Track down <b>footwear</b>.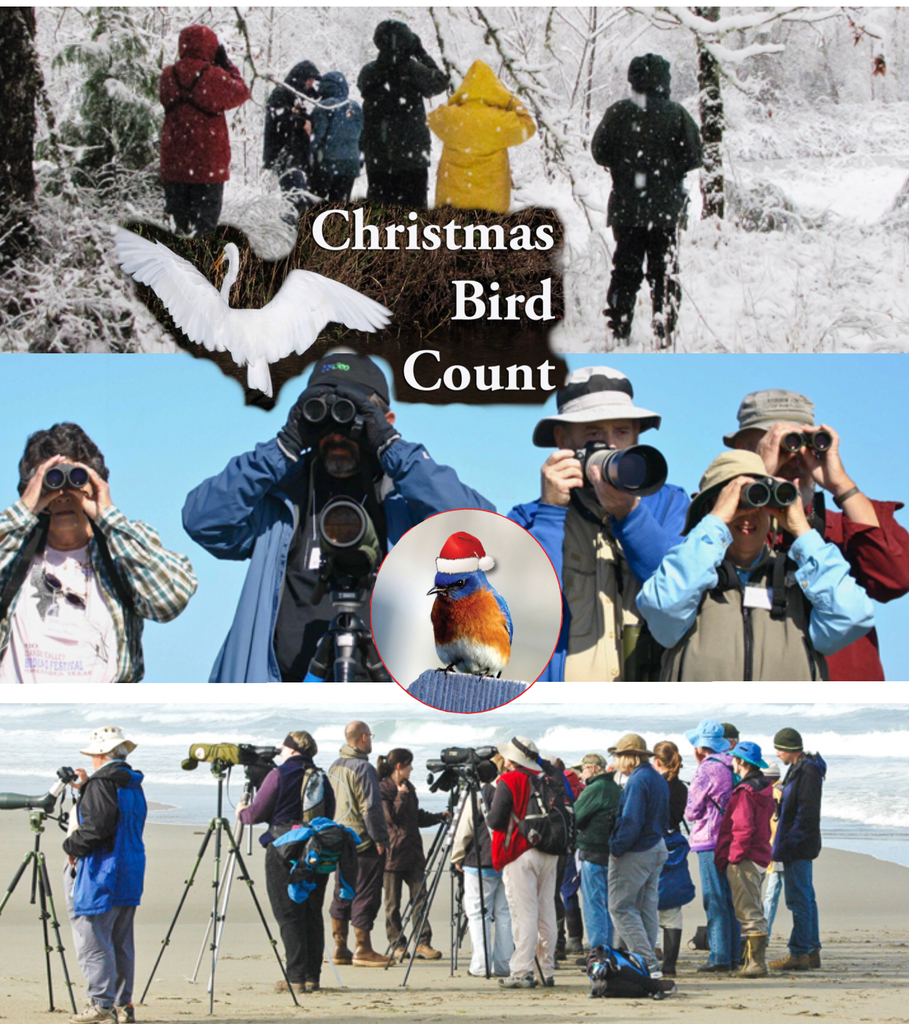
Tracked to crop(328, 905, 355, 964).
